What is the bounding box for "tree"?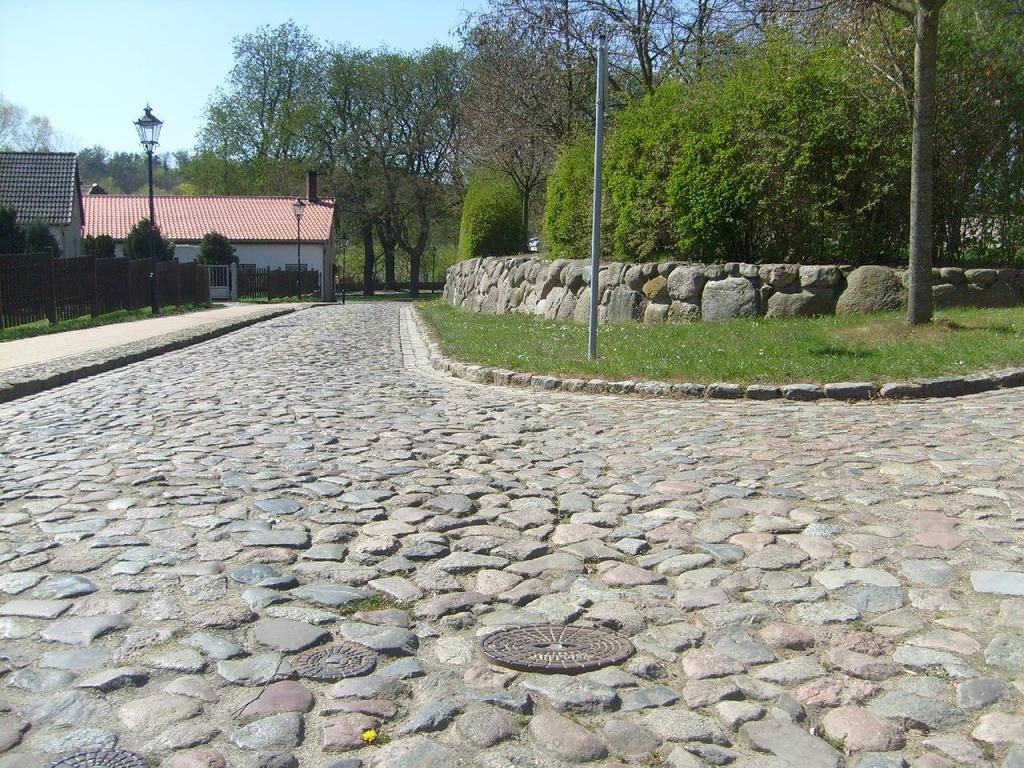
196:24:484:302.
